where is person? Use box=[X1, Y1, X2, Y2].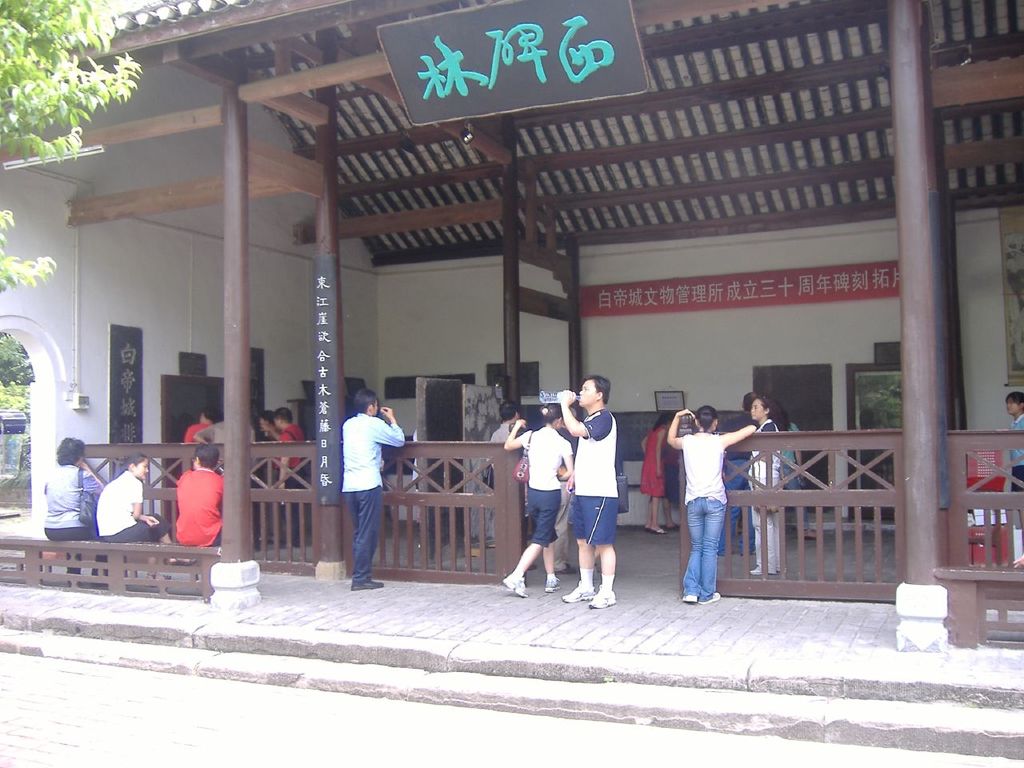
box=[342, 389, 406, 590].
